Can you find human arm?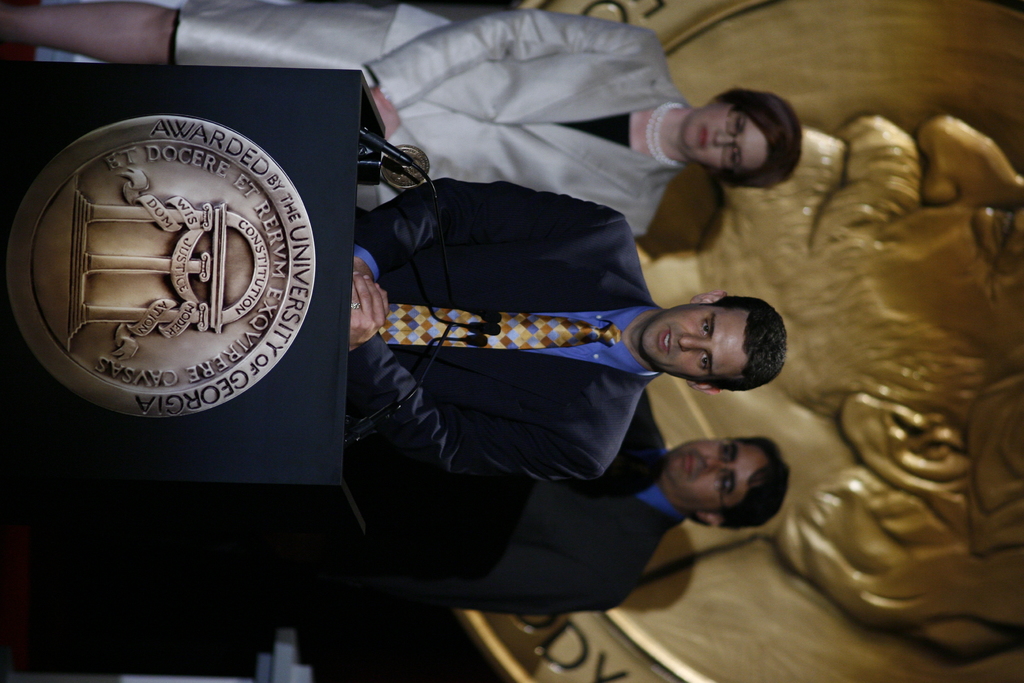
Yes, bounding box: <region>350, 178, 624, 281</region>.
